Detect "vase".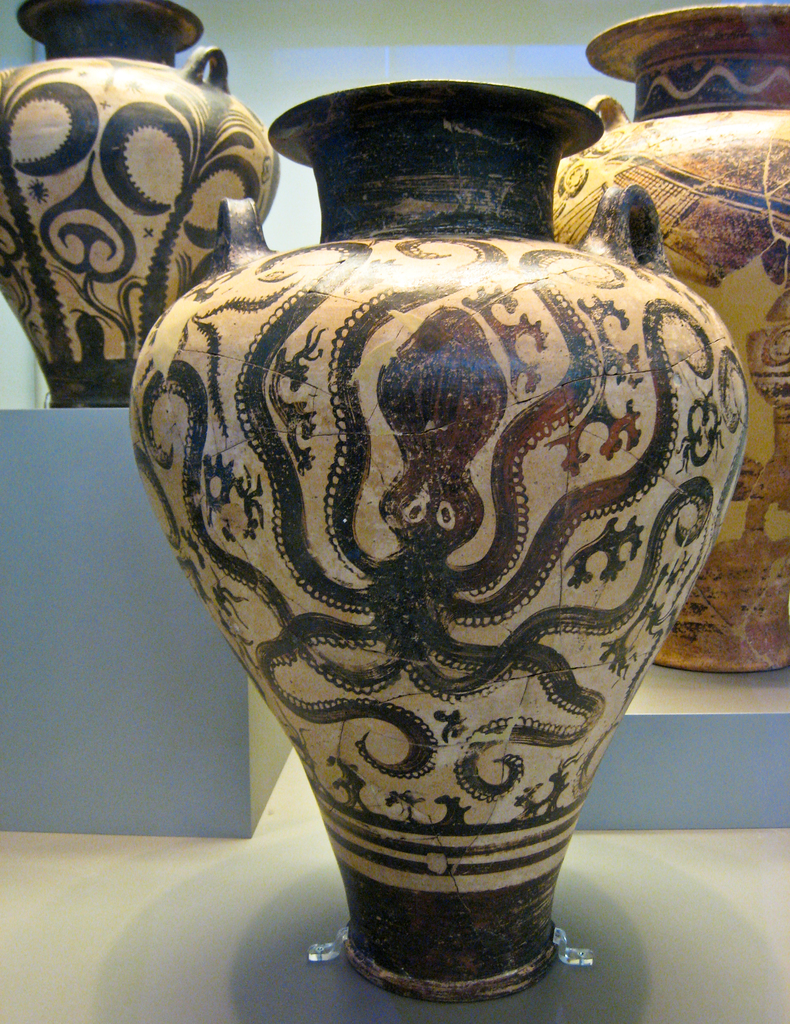
Detected at left=0, top=0, right=282, bottom=409.
